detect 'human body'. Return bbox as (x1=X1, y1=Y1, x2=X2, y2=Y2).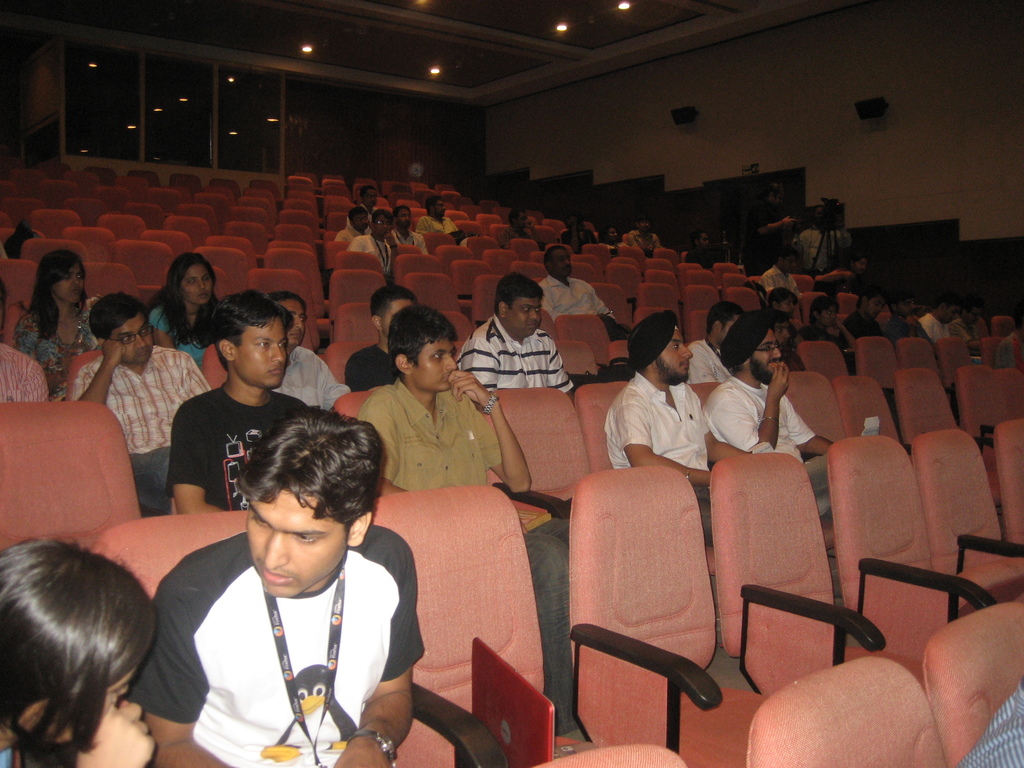
(x1=700, y1=310, x2=834, y2=525).
